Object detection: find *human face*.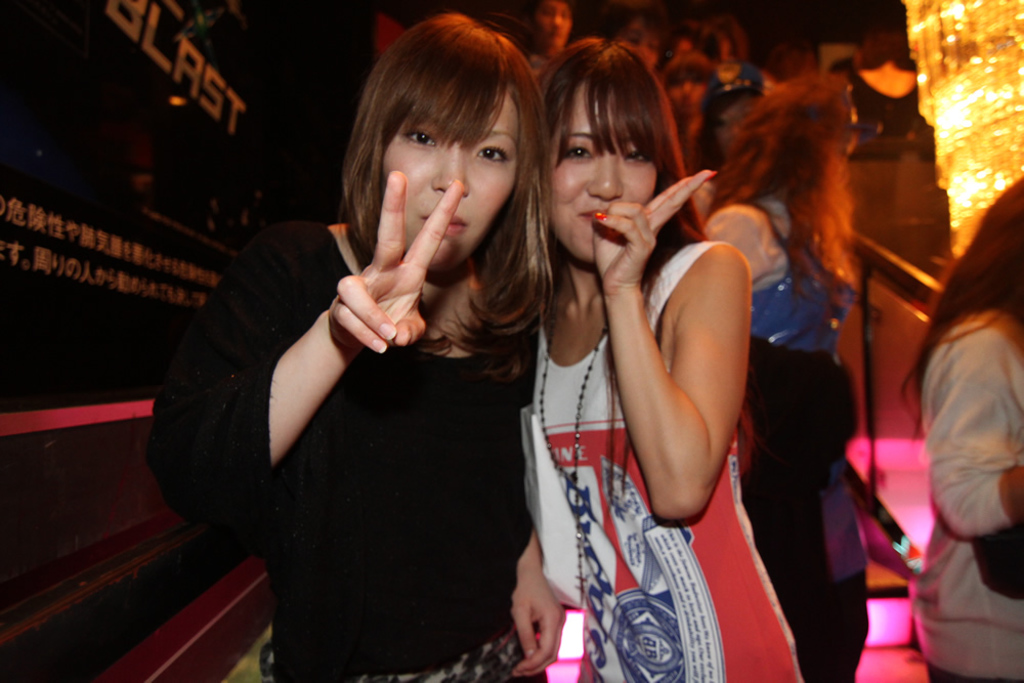
detection(383, 91, 514, 273).
